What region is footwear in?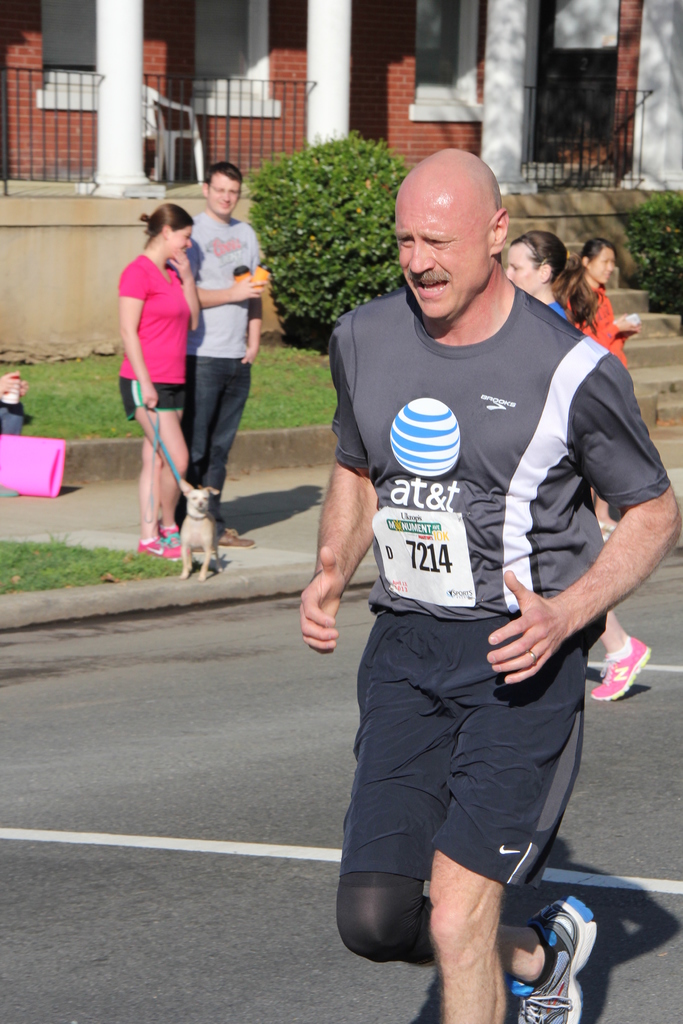
[593,625,648,696].
